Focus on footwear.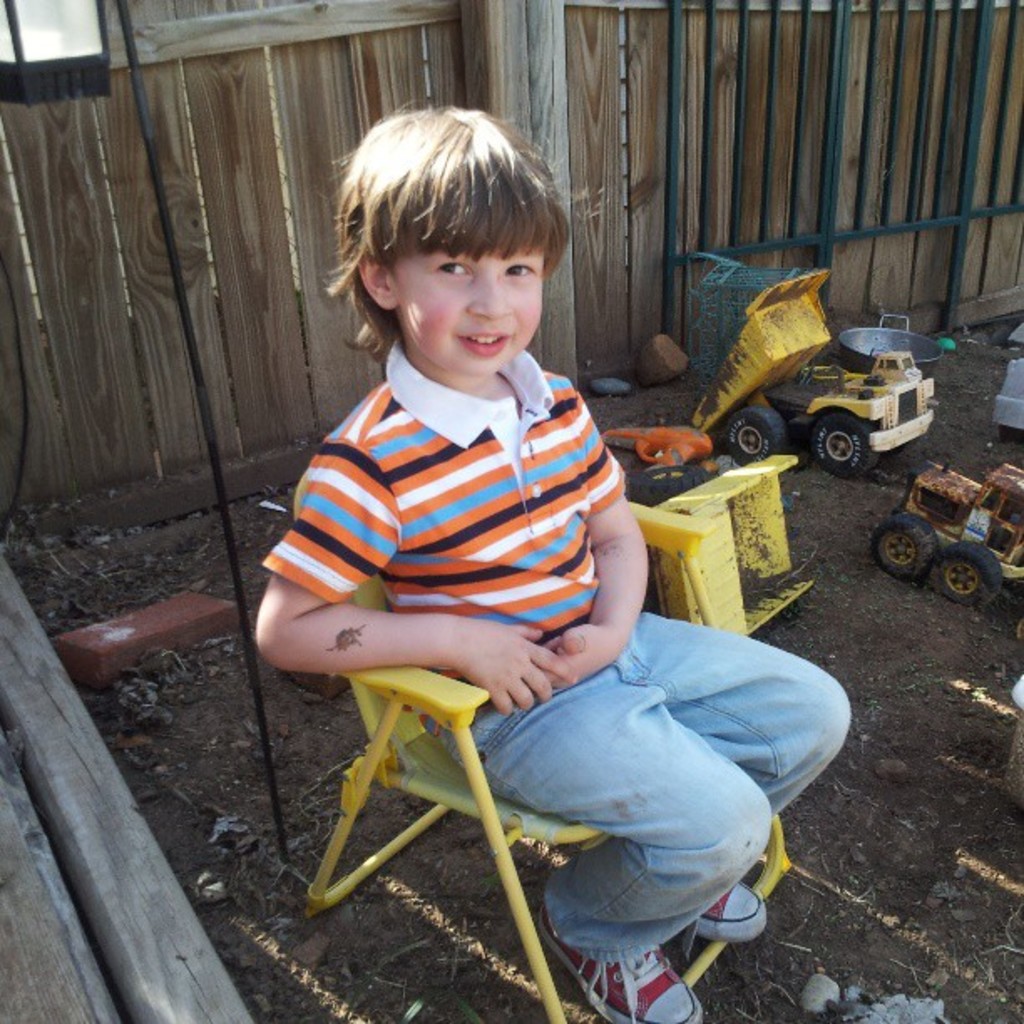
Focused at [left=688, top=875, right=766, bottom=944].
